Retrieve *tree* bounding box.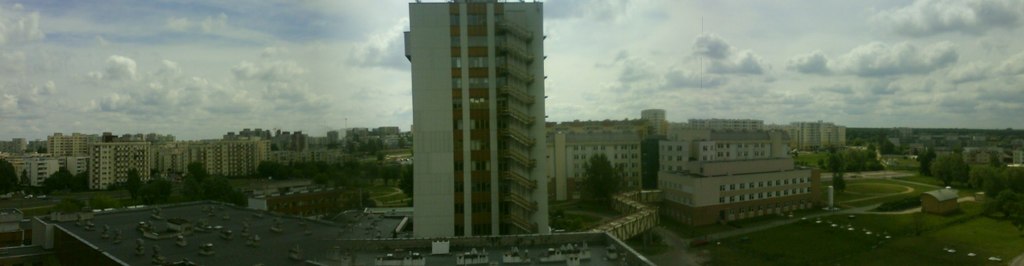
Bounding box: [152, 176, 169, 209].
